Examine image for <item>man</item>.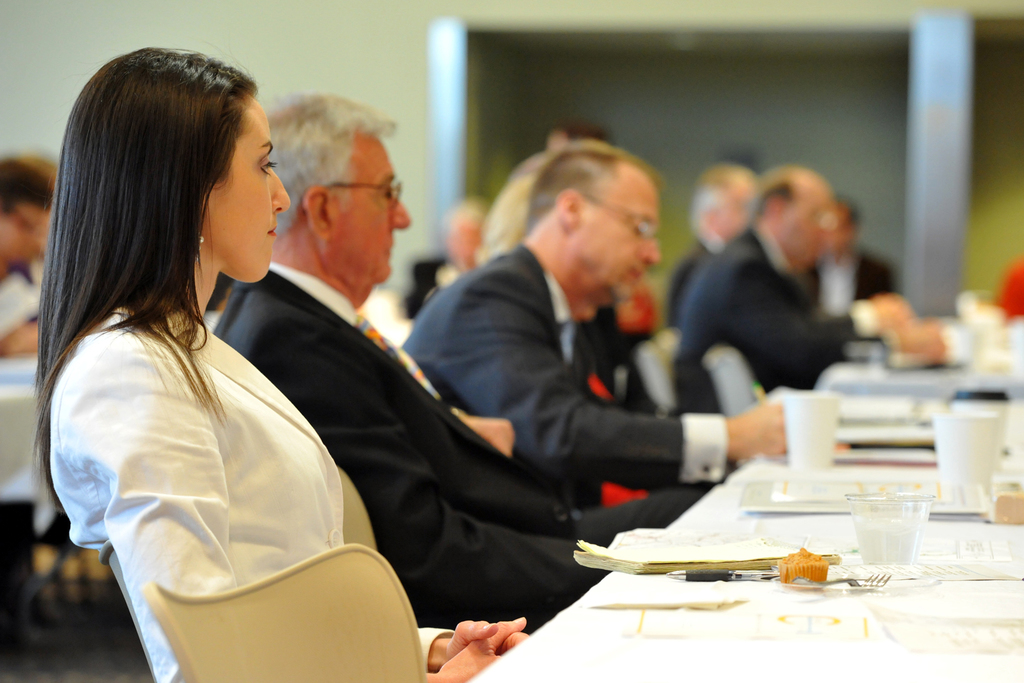
Examination result: locate(399, 136, 789, 540).
